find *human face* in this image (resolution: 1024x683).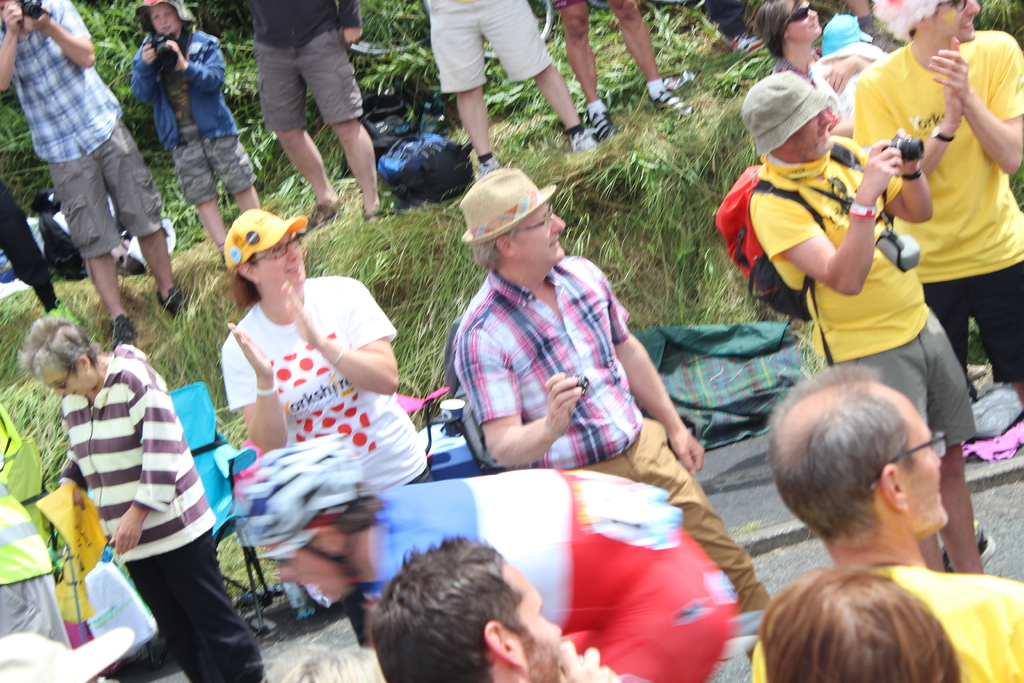
locate(508, 210, 579, 258).
